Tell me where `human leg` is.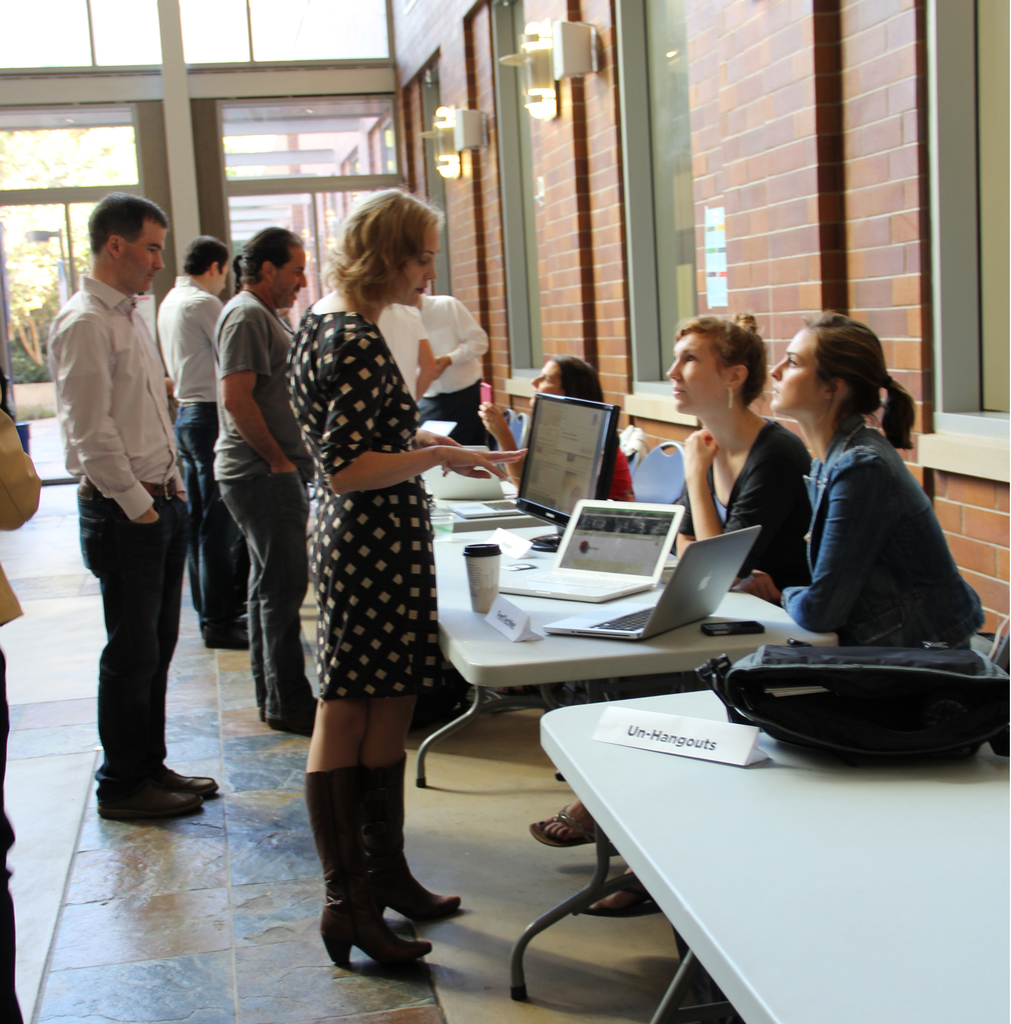
`human leg` is at 156,496,211,799.
